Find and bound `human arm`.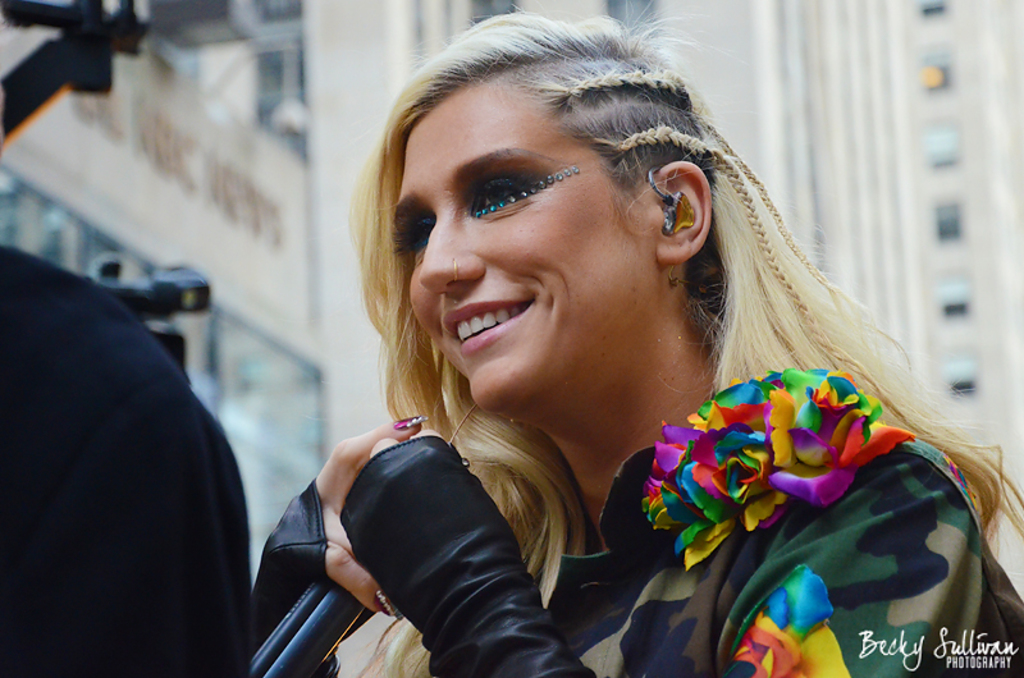
Bound: box=[358, 426, 600, 677].
